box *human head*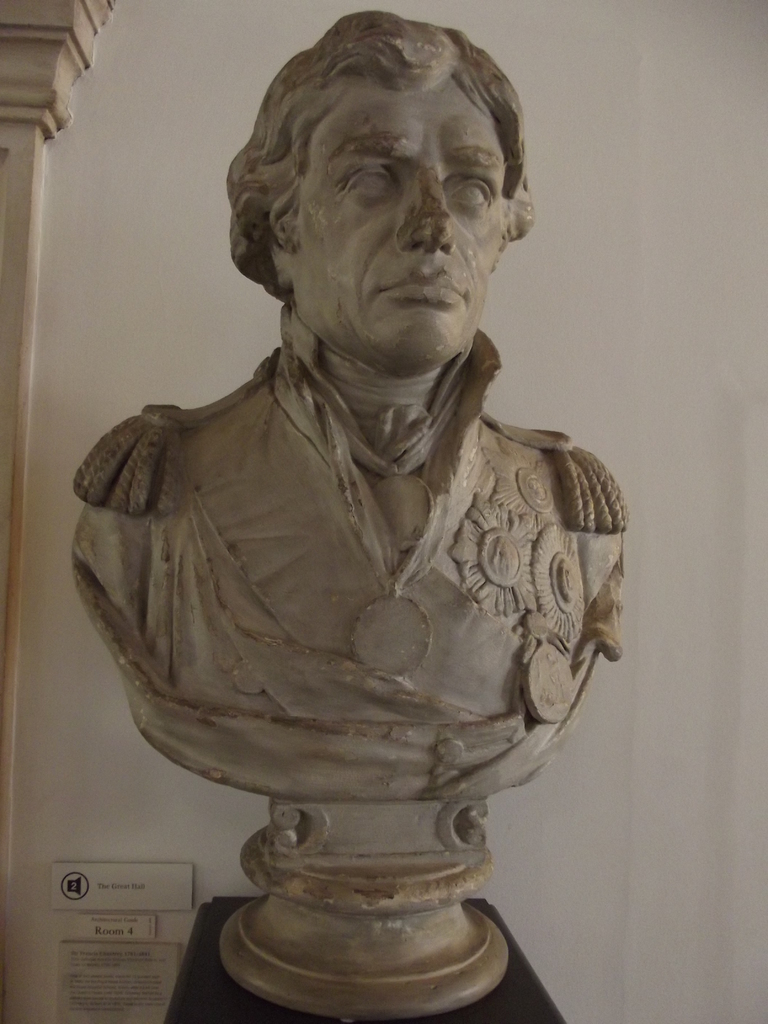
locate(228, 8, 533, 369)
